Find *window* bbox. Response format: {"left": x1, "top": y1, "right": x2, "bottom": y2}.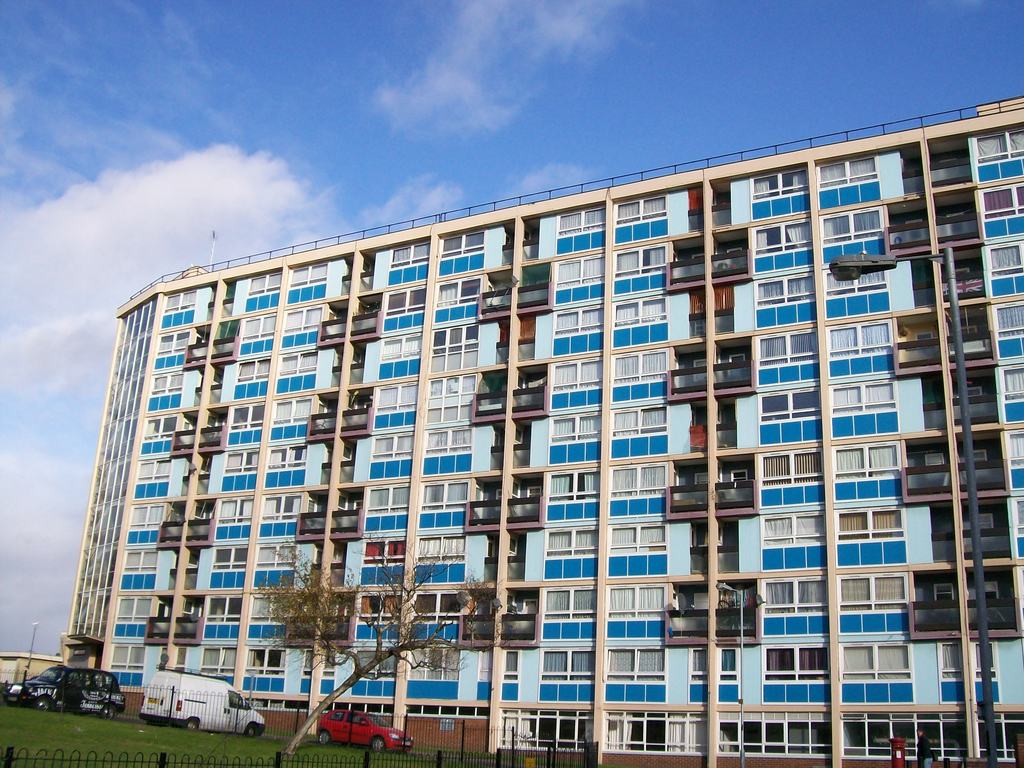
{"left": 382, "top": 329, "right": 419, "bottom": 361}.
